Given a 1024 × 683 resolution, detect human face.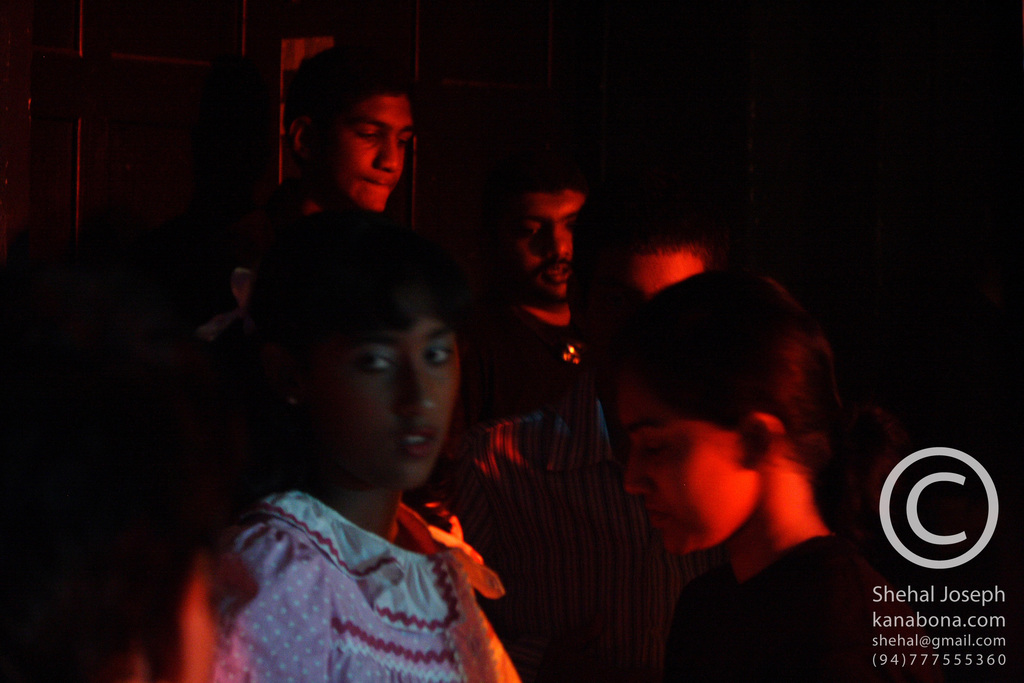
BBox(504, 190, 585, 293).
